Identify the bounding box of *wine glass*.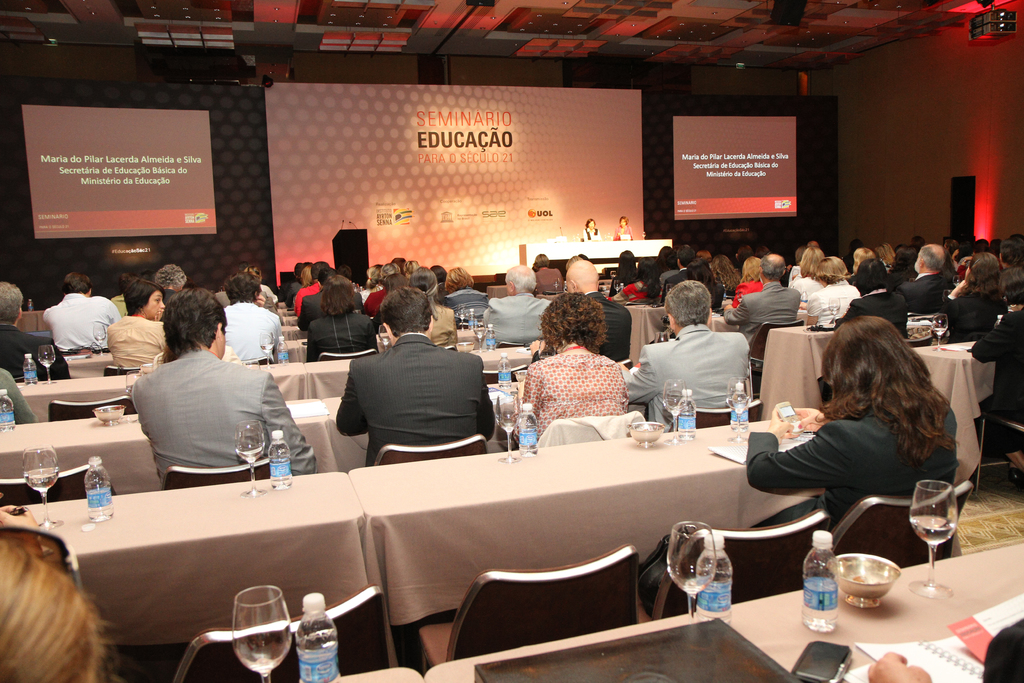
crop(497, 391, 523, 463).
